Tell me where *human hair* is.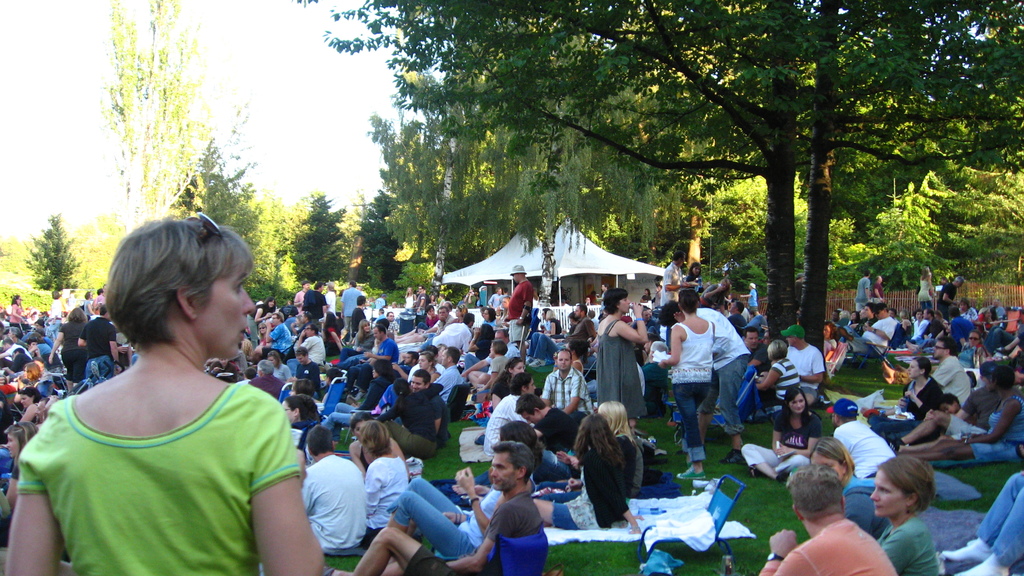
*human hair* is at [left=488, top=438, right=535, bottom=487].
